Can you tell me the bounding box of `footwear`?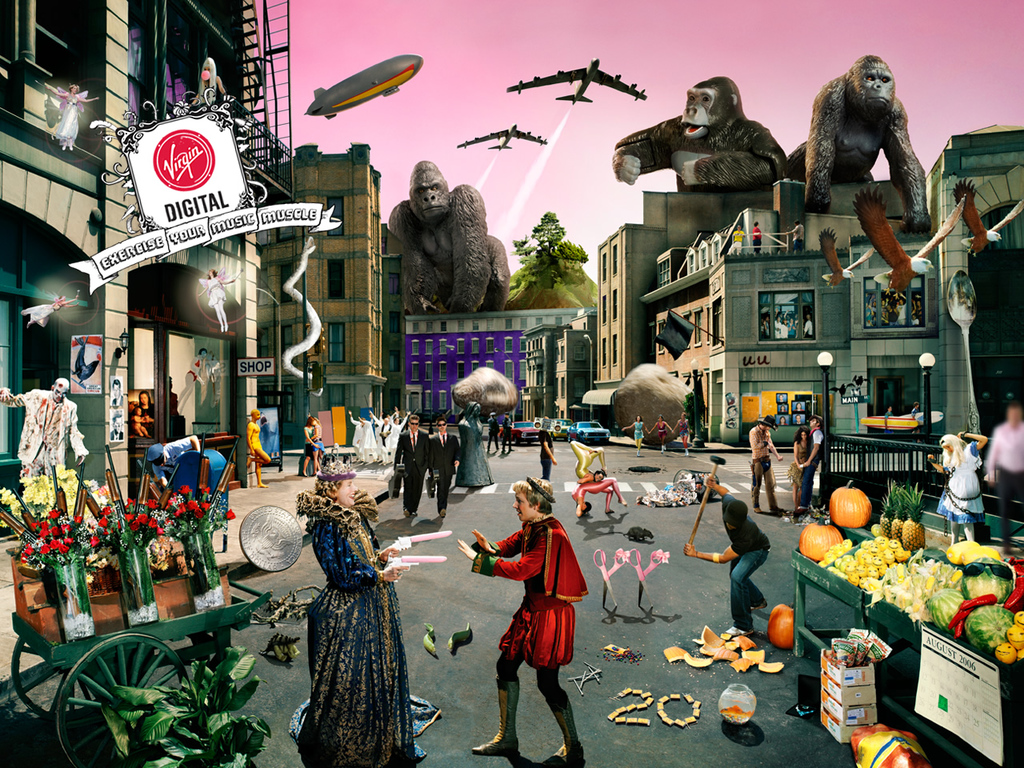
region(438, 506, 449, 522).
